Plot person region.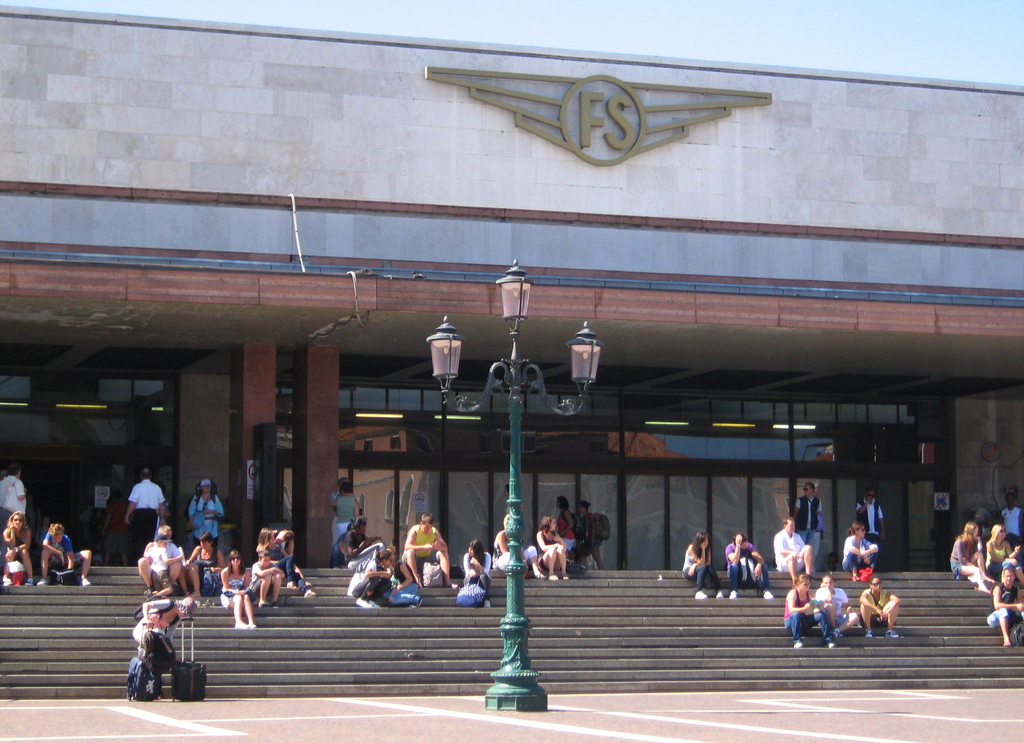
Plotted at region(774, 516, 813, 584).
